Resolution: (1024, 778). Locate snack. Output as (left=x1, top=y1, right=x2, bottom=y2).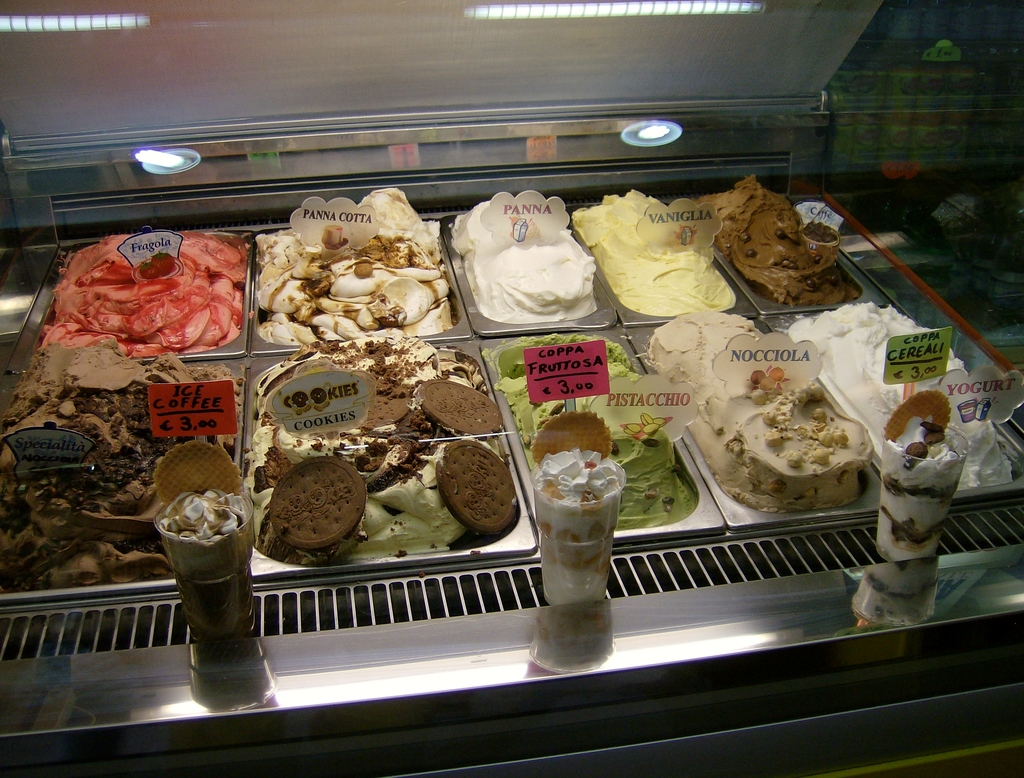
(left=423, top=379, right=500, bottom=437).
